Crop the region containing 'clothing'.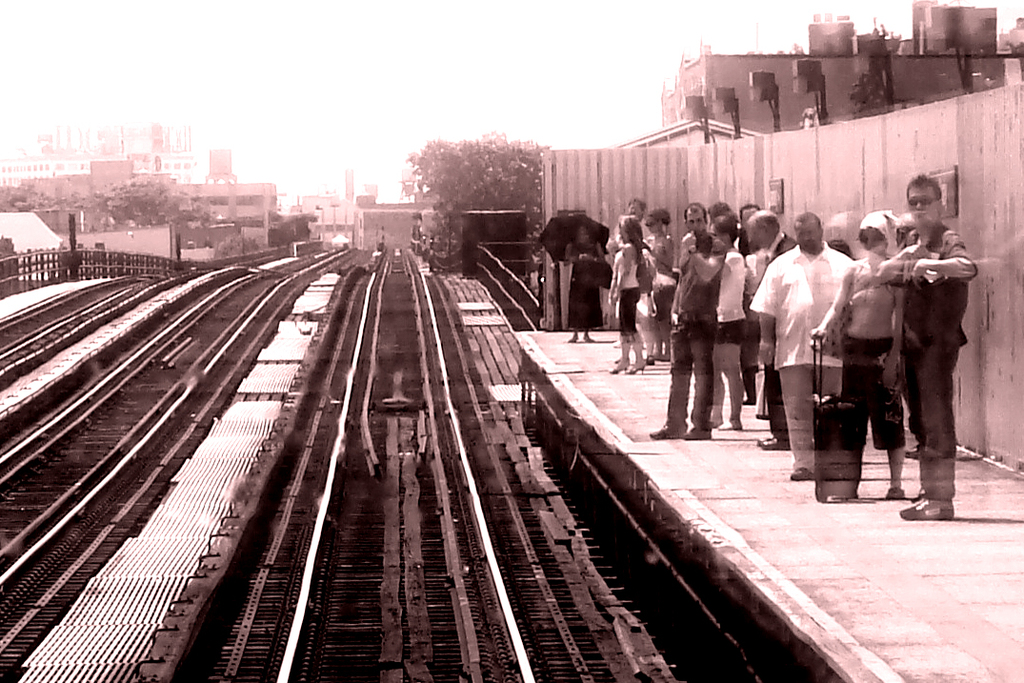
Crop region: select_region(880, 173, 981, 511).
